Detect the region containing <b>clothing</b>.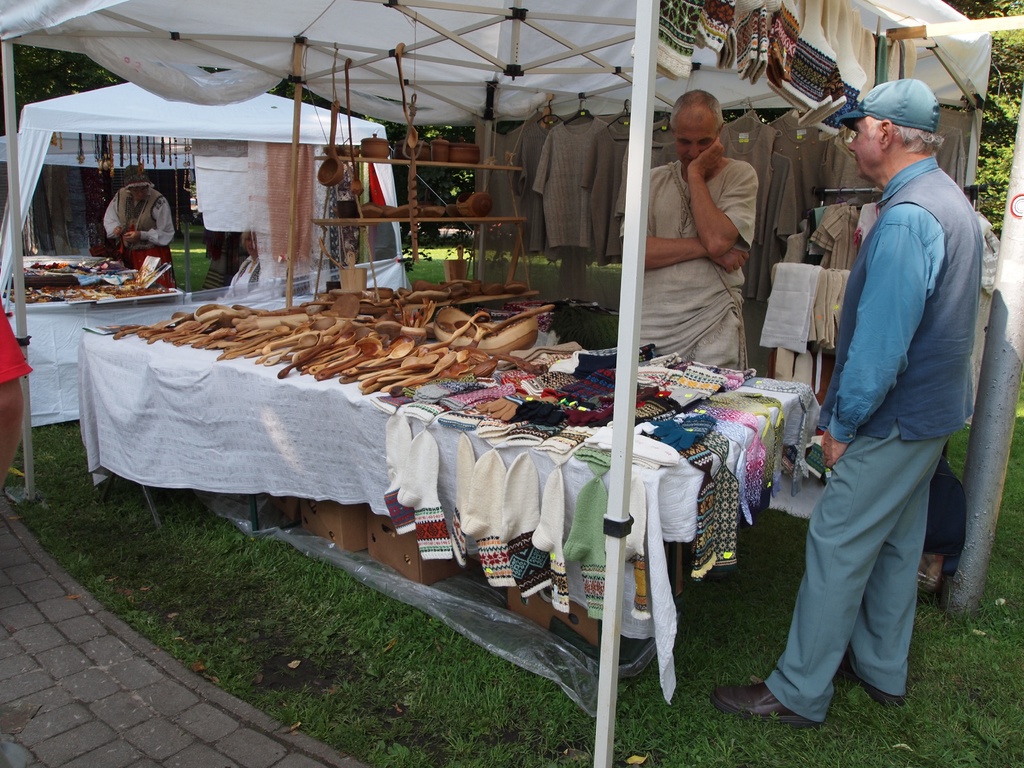
<bbox>573, 131, 655, 260</bbox>.
